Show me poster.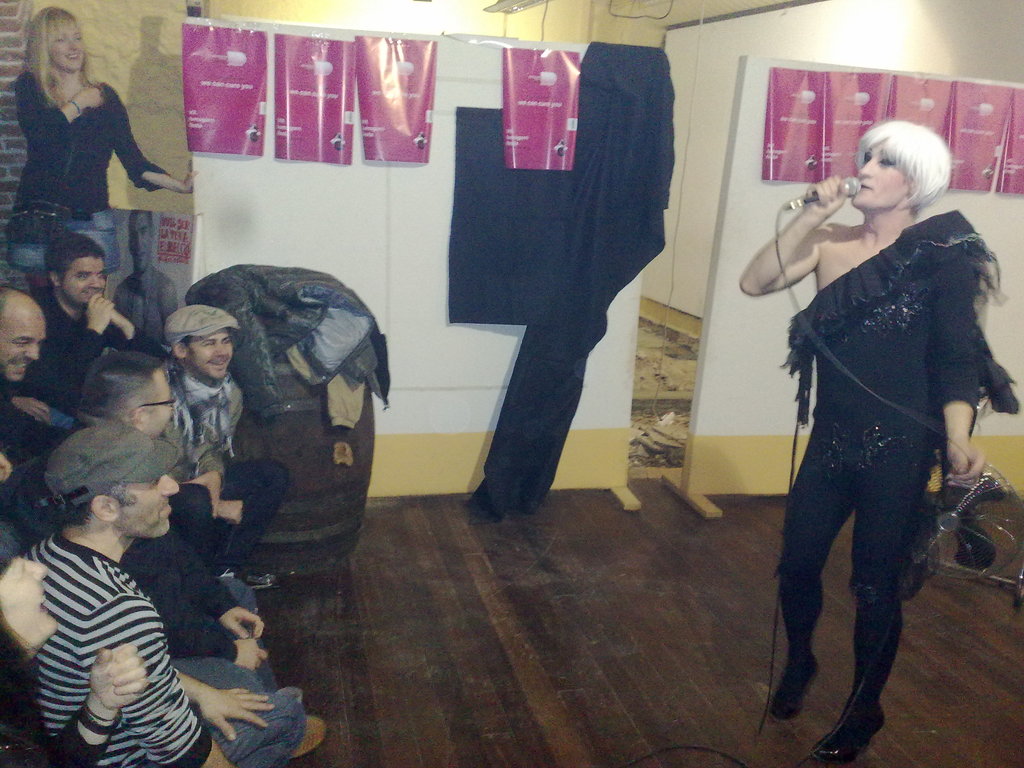
poster is here: bbox(275, 33, 353, 166).
